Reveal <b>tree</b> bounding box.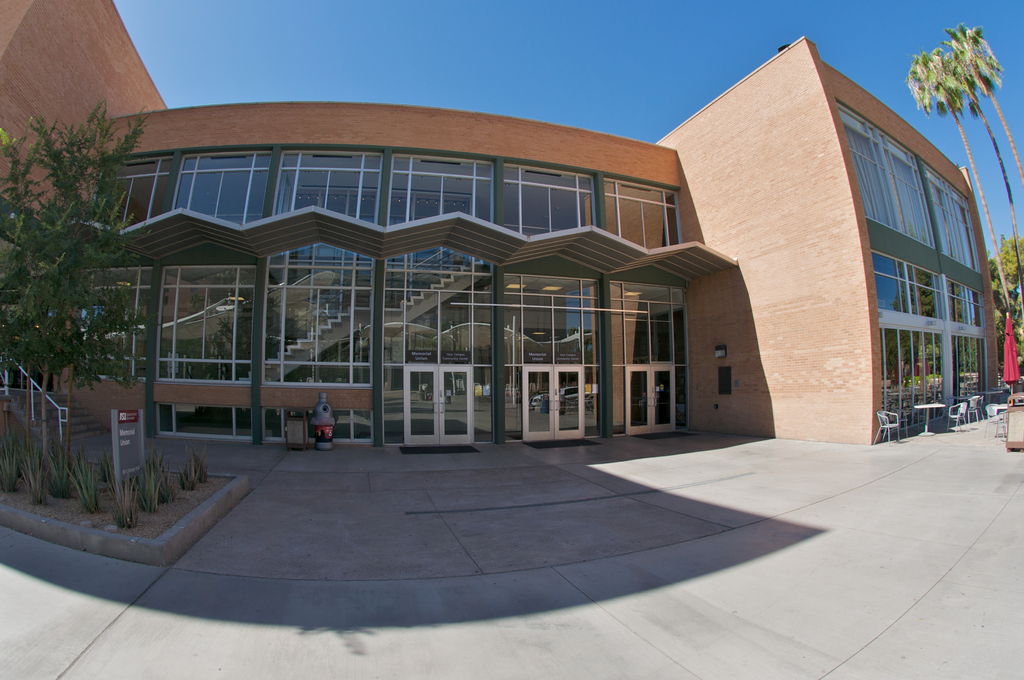
Revealed: (940,22,1023,187).
